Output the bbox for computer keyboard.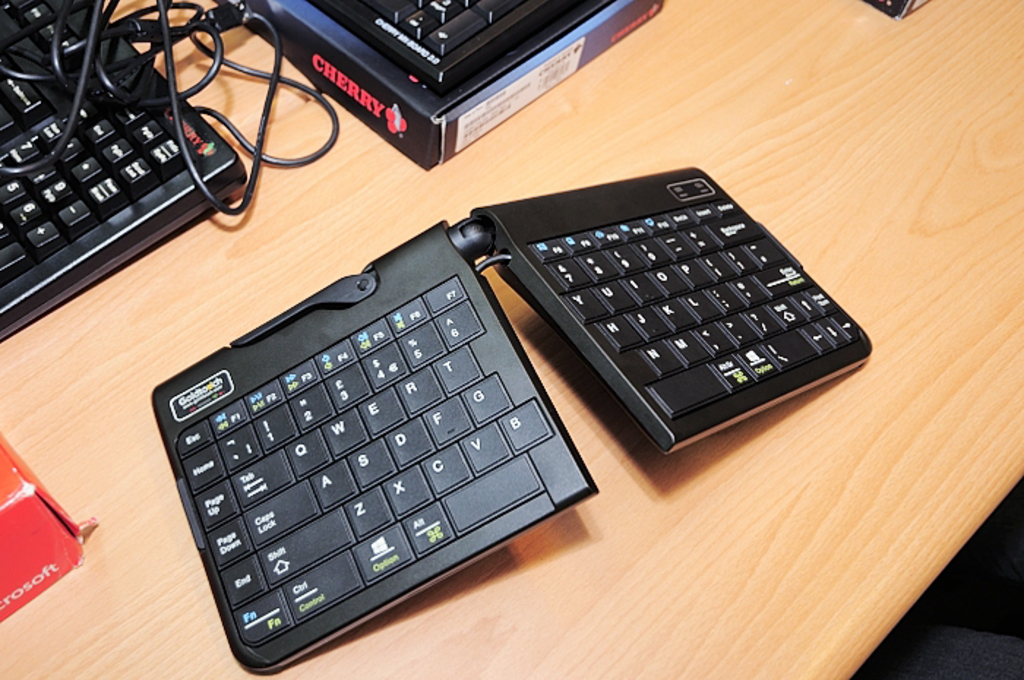
[left=319, top=0, right=613, bottom=88].
